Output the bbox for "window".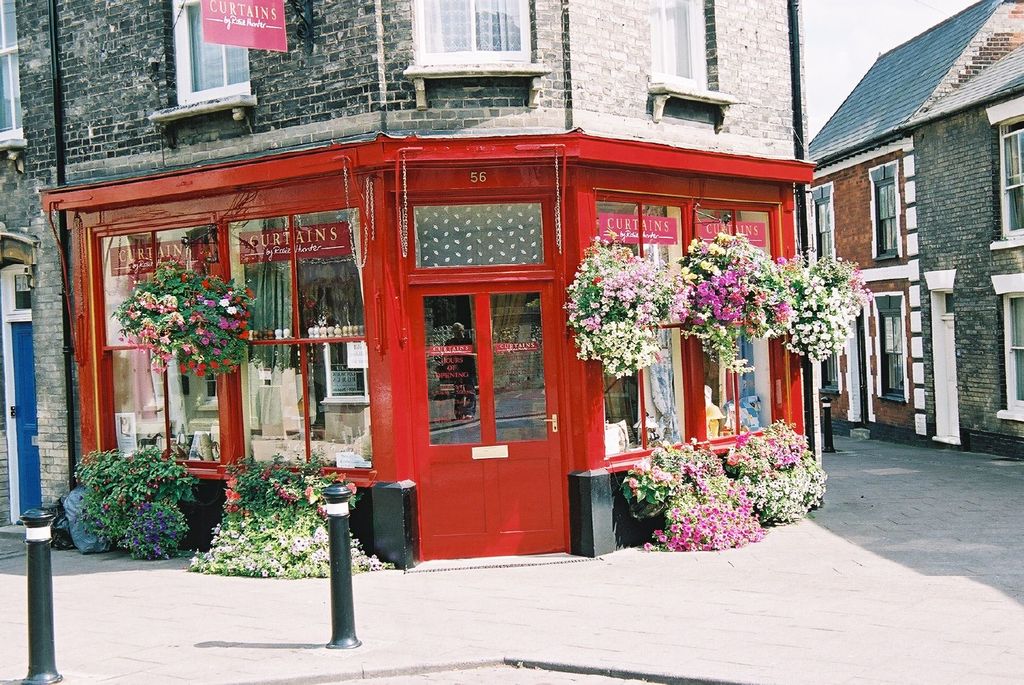
pyautogui.locateOnScreen(861, 156, 905, 261).
